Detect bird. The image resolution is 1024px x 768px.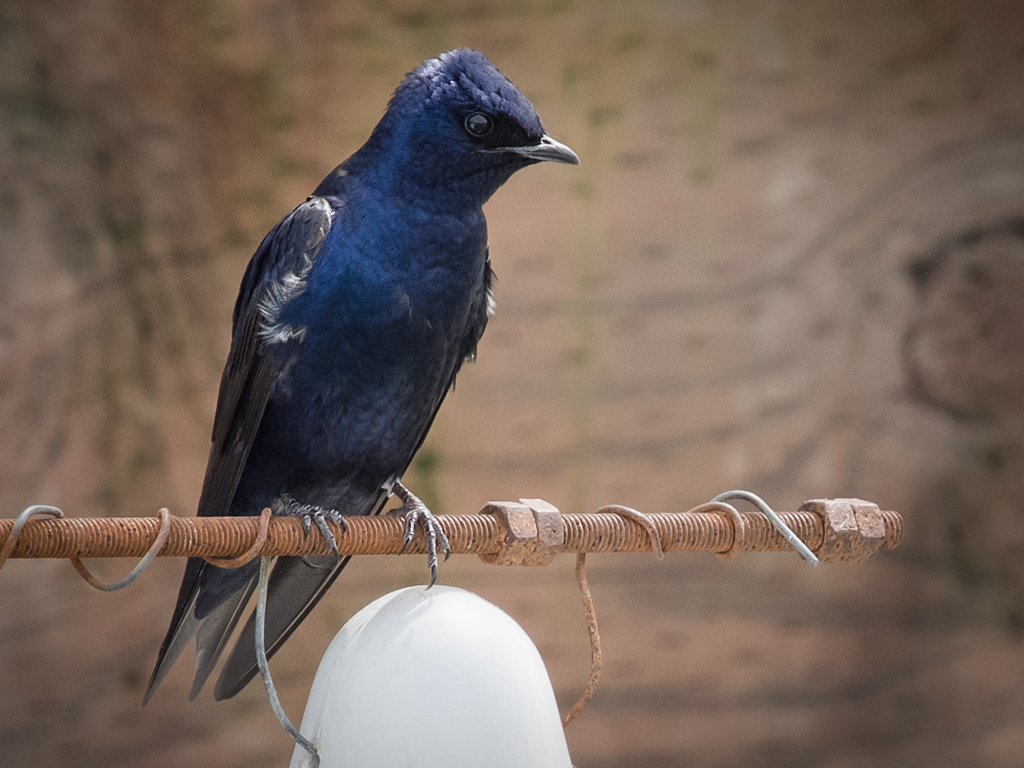
x1=110, y1=63, x2=575, y2=644.
